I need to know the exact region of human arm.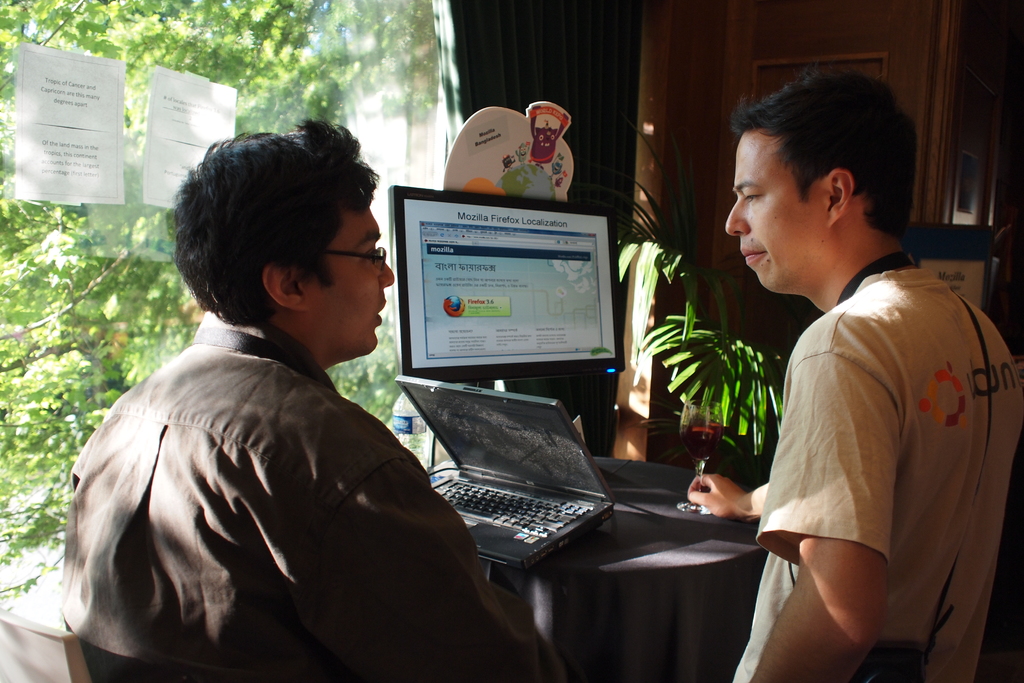
Region: <box>746,353,892,682</box>.
